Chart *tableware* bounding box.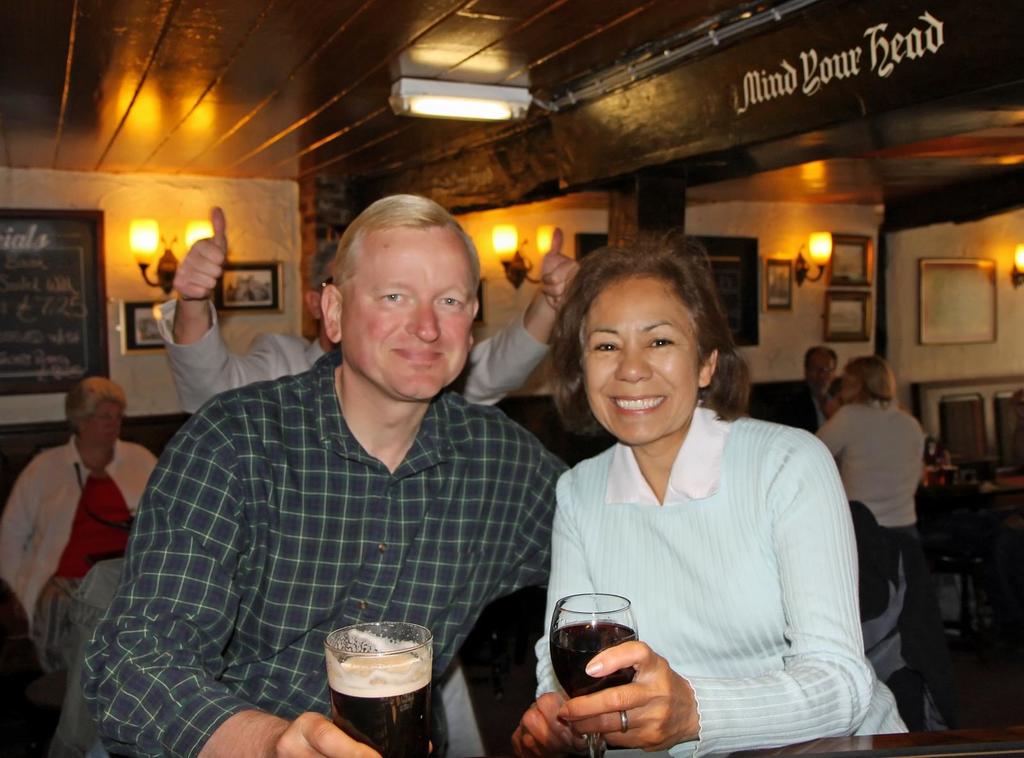
Charted: x1=545 y1=589 x2=637 y2=757.
